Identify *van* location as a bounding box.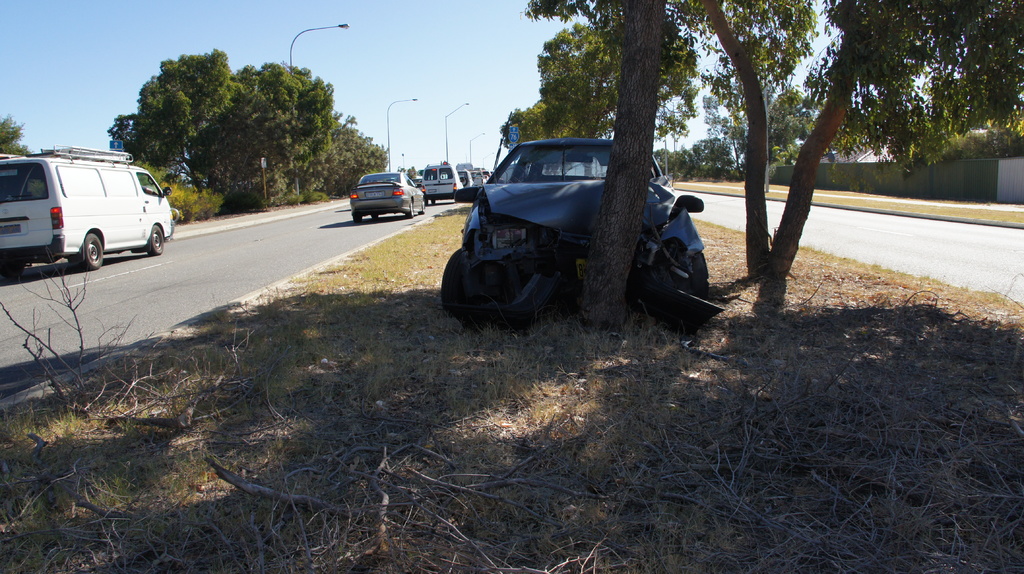
3,148,175,265.
